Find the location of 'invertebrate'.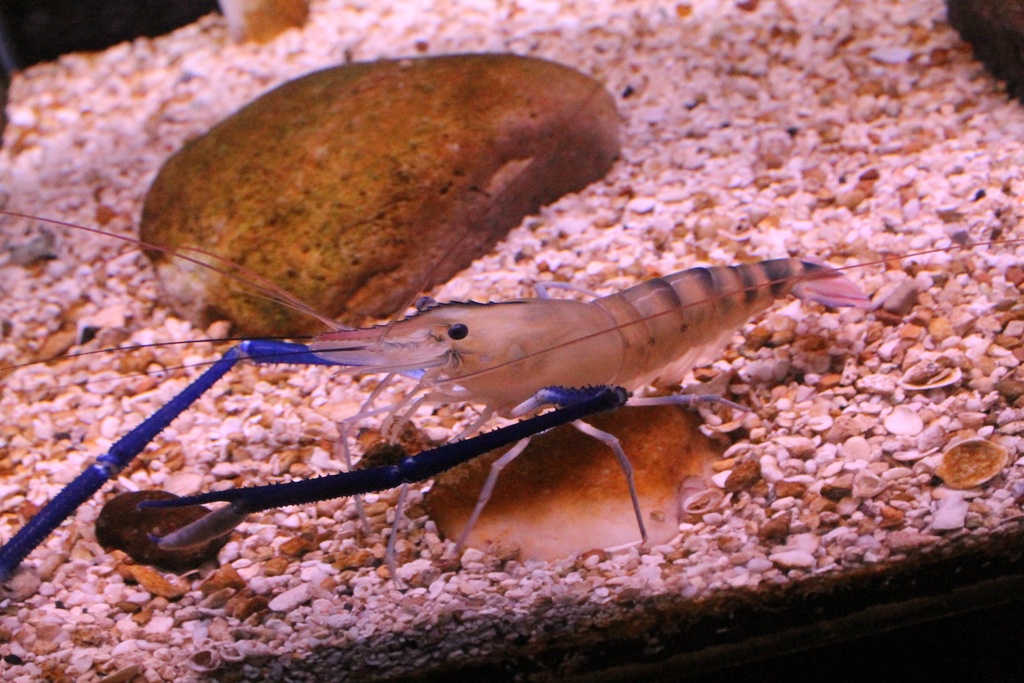
Location: l=0, t=205, r=1023, b=595.
